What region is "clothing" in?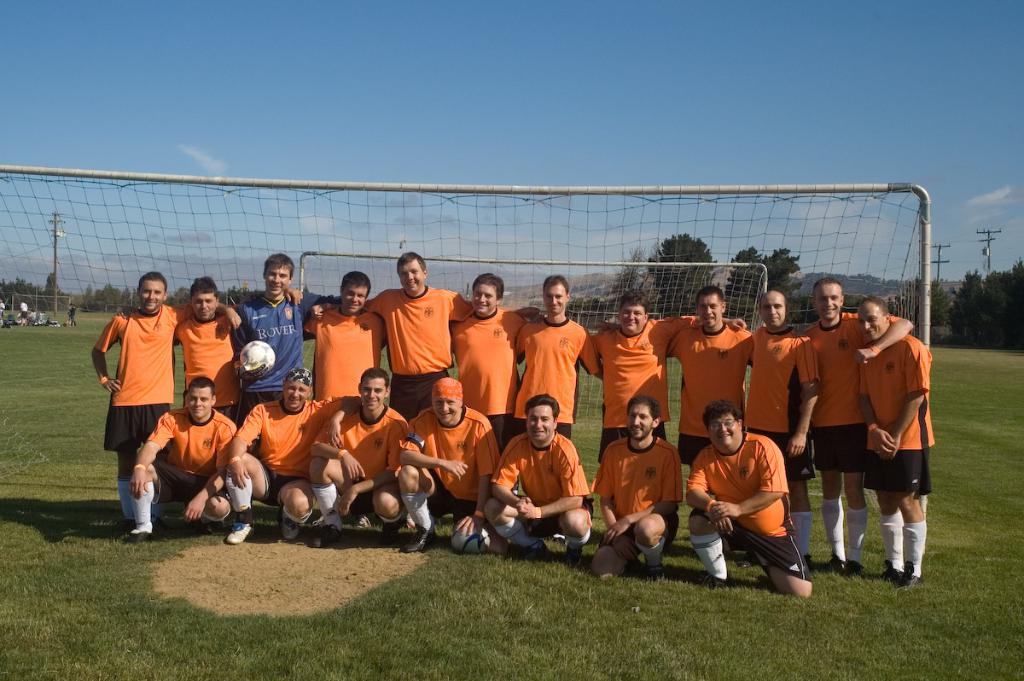
detection(591, 428, 684, 556).
